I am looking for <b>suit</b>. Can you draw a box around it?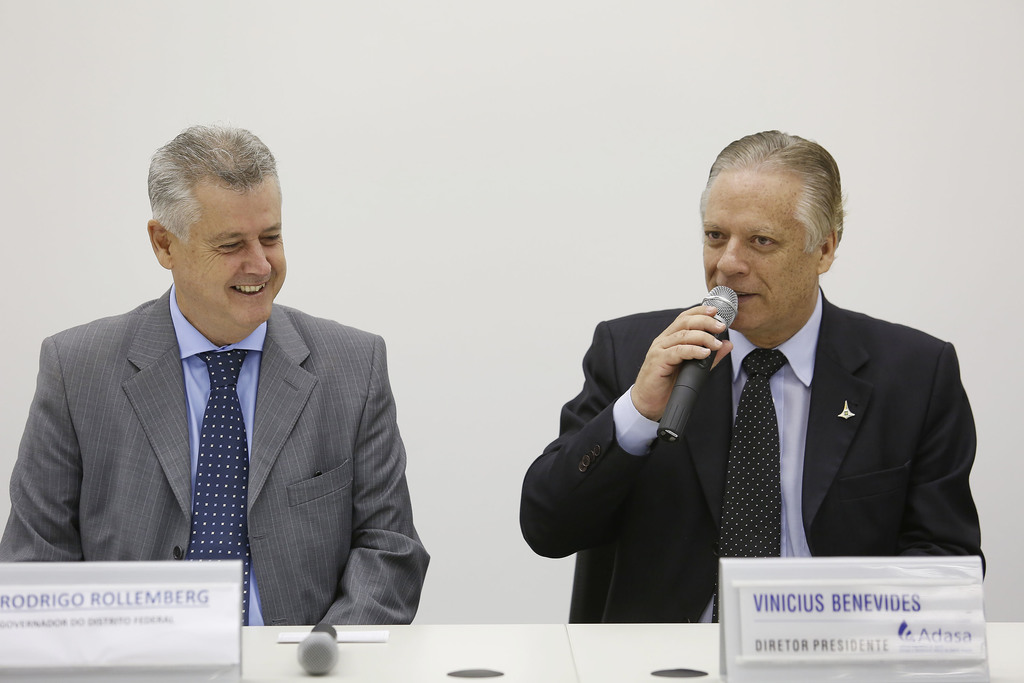
Sure, the bounding box is x1=552 y1=227 x2=961 y2=626.
